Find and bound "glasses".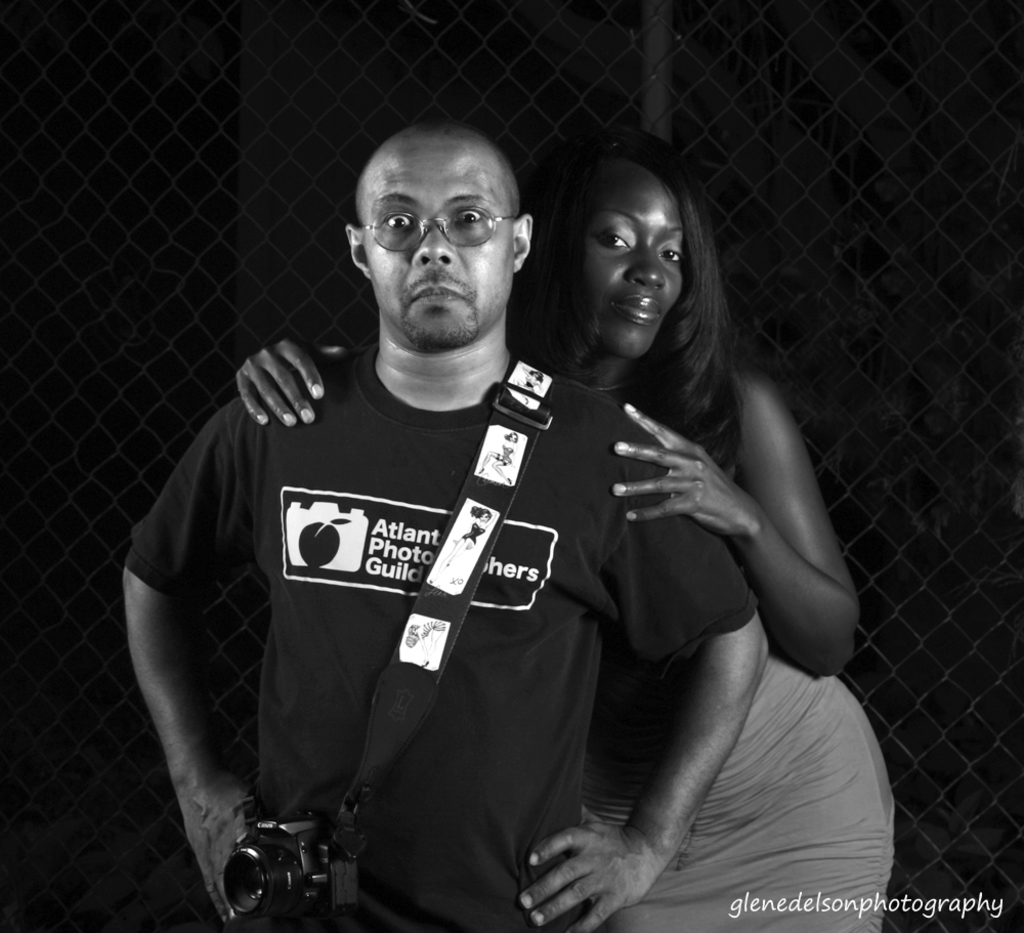
Bound: <bbox>359, 204, 522, 252</bbox>.
